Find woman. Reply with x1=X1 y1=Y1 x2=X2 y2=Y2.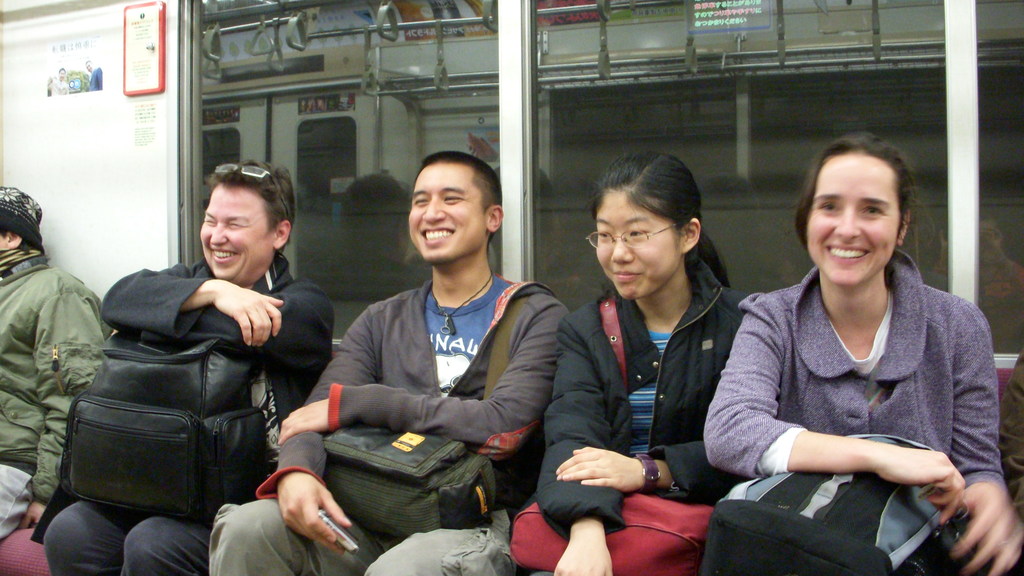
x1=514 y1=145 x2=749 y2=575.
